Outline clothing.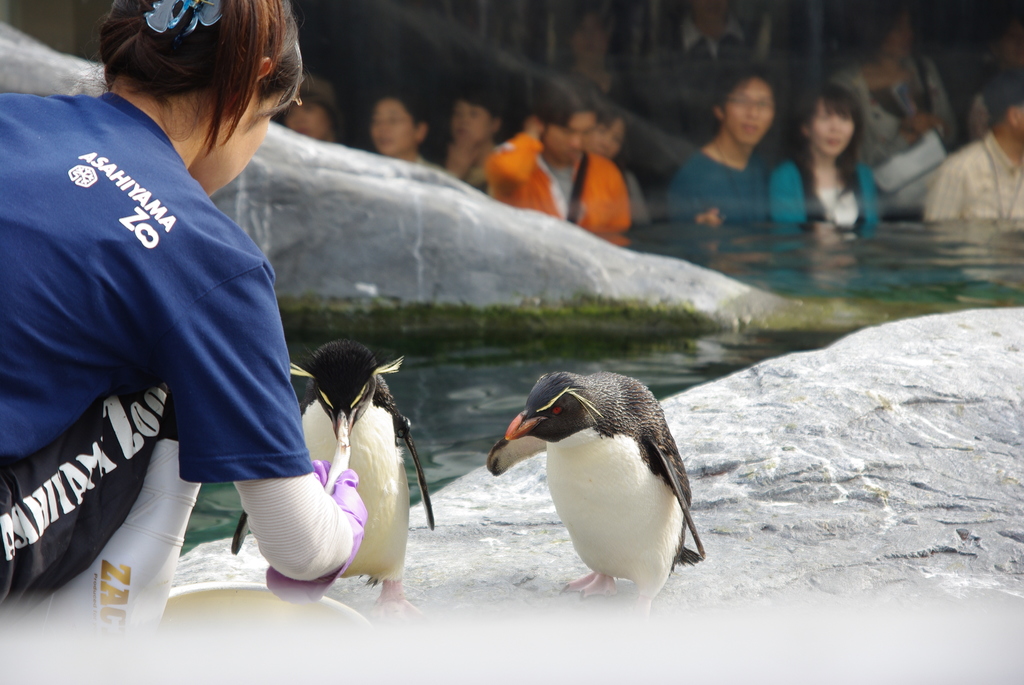
Outline: [658, 146, 774, 220].
